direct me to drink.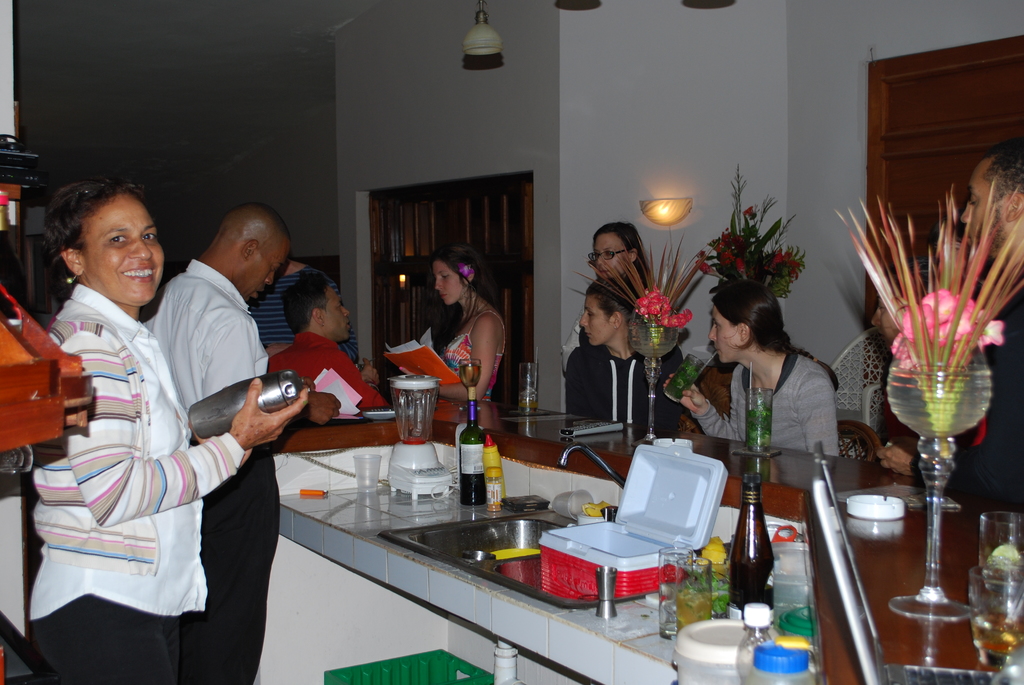
Direction: 746 400 775 448.
